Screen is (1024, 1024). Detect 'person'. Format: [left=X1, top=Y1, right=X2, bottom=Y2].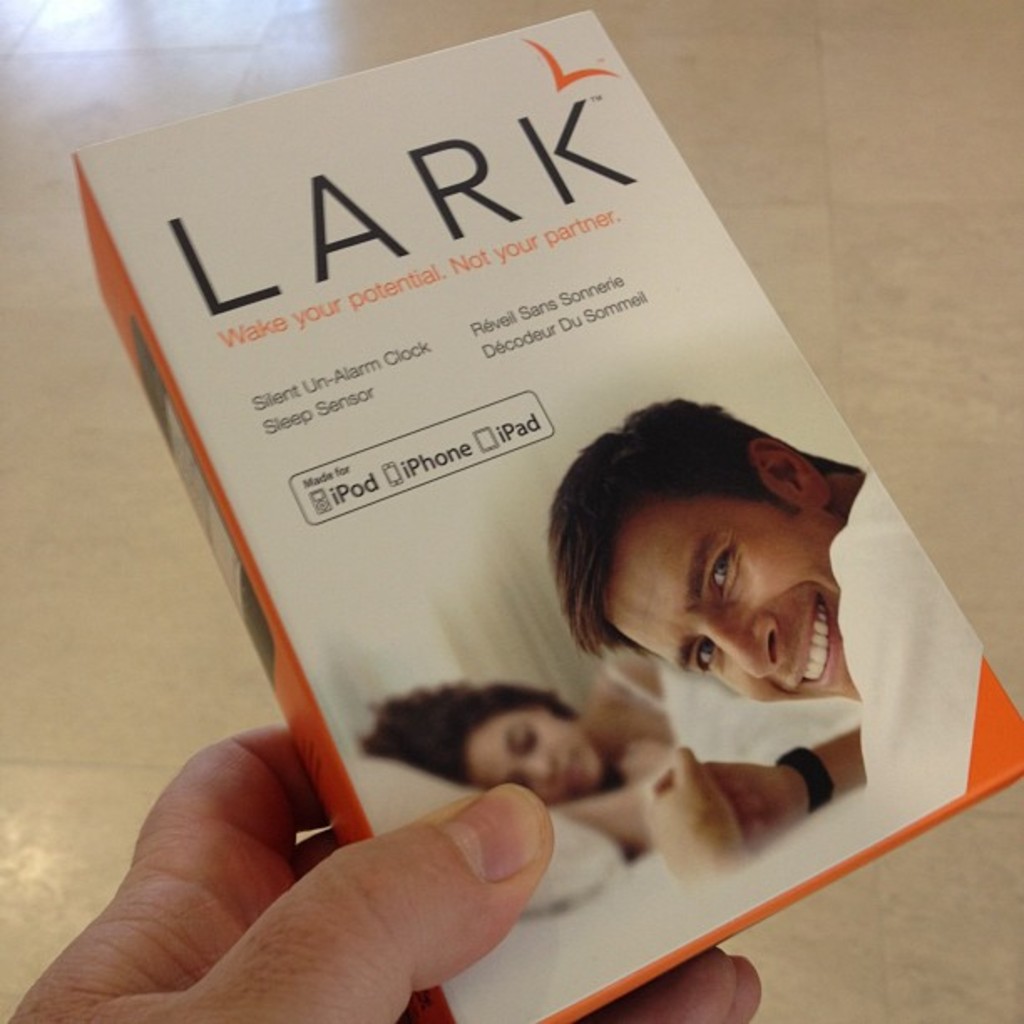
[left=539, top=373, right=1002, bottom=900].
